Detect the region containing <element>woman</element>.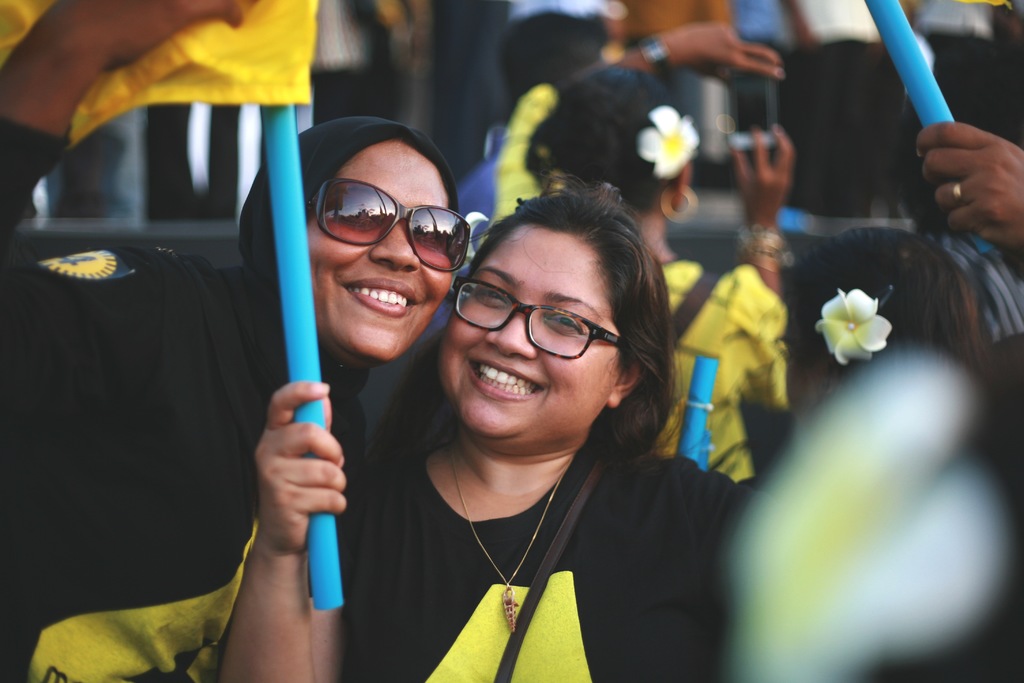
(780, 213, 993, 449).
